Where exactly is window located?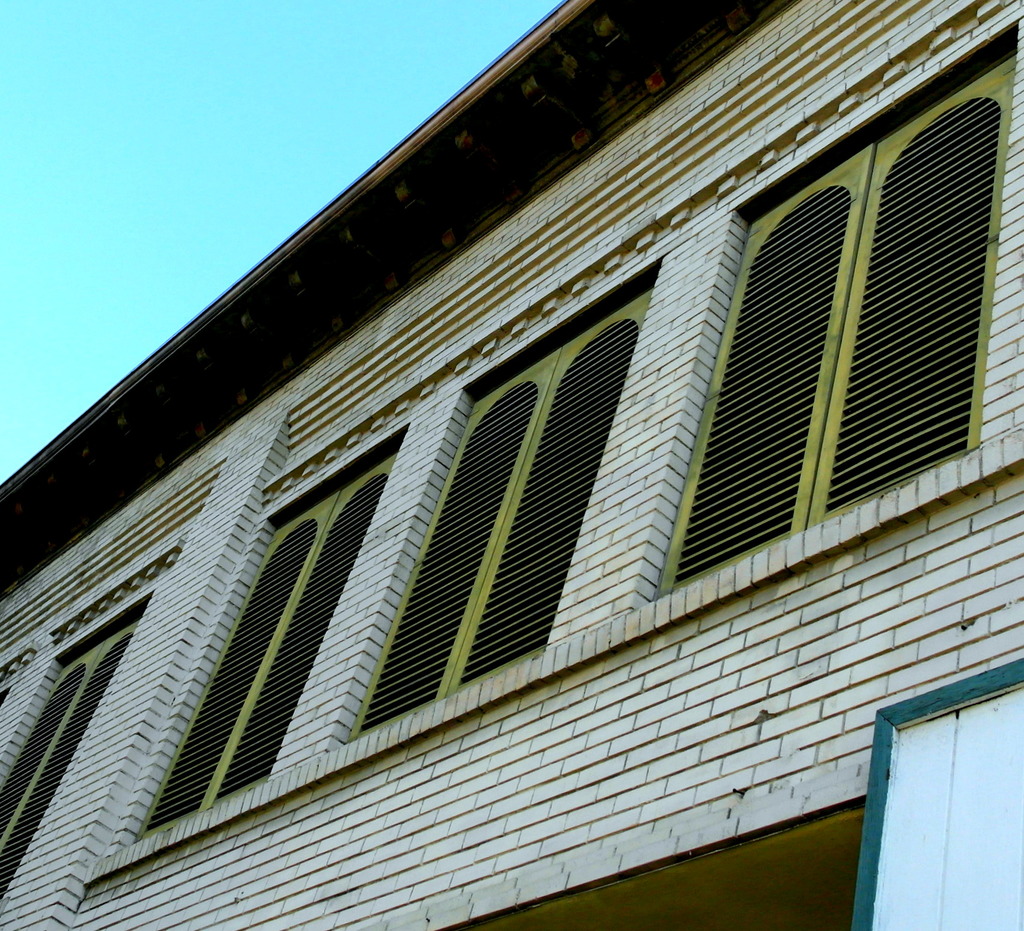
Its bounding box is 344, 257, 668, 745.
